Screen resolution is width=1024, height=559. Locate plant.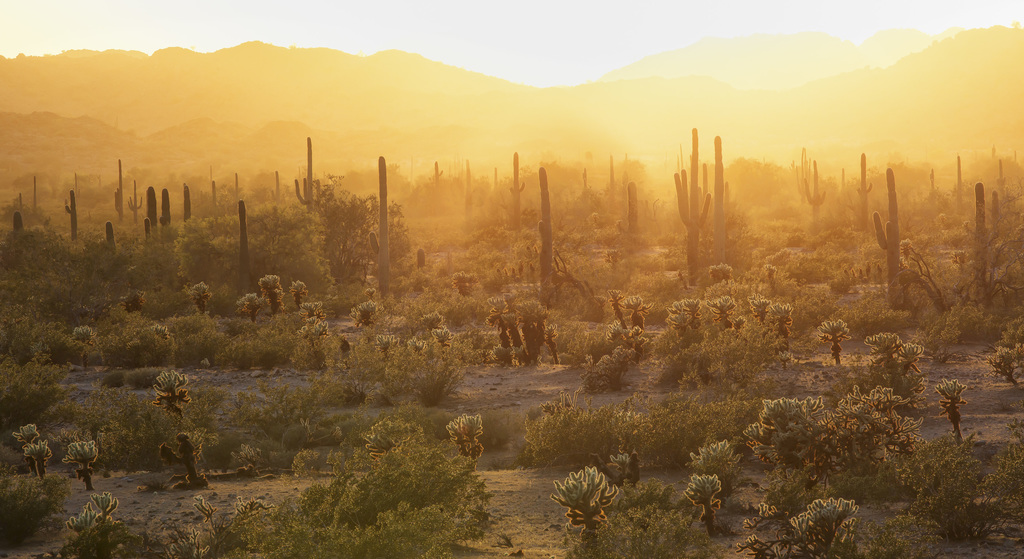
(x1=732, y1=498, x2=859, y2=558).
